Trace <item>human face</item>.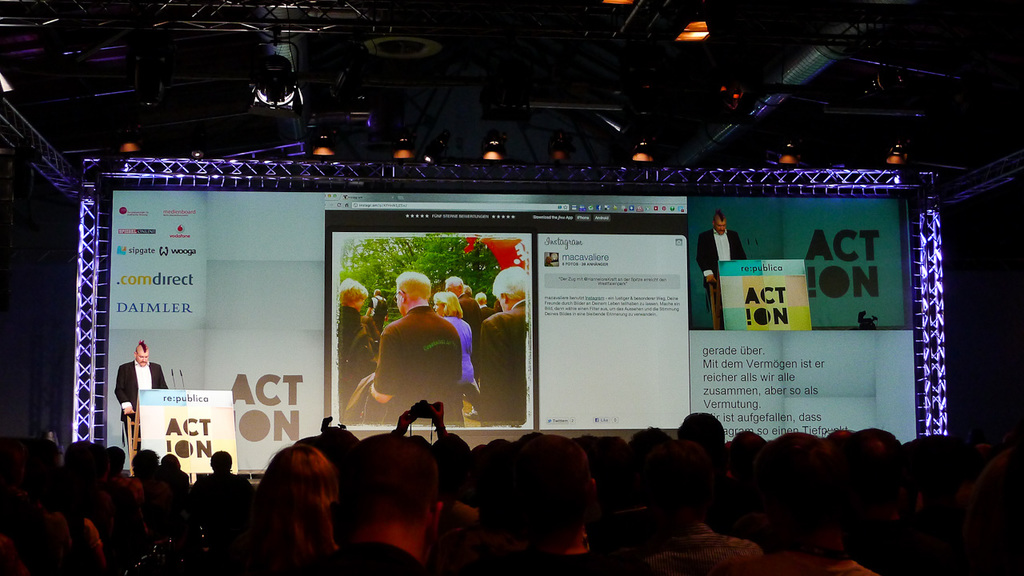
Traced to 137, 346, 149, 365.
